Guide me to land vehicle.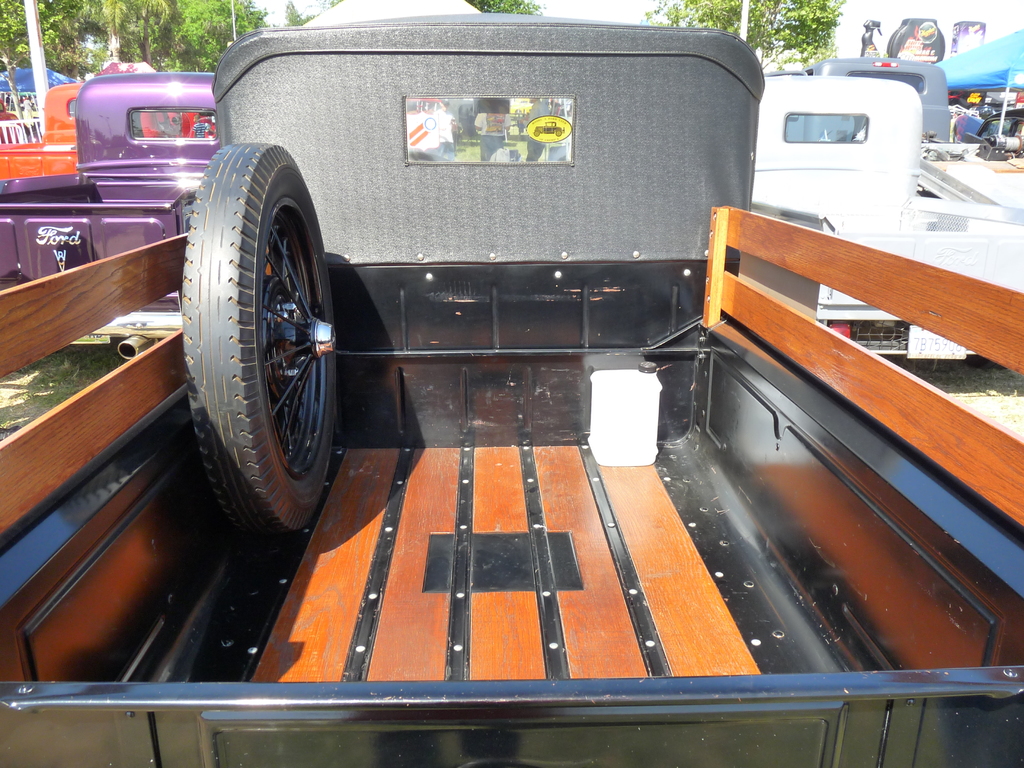
Guidance: {"x1": 803, "y1": 52, "x2": 979, "y2": 155}.
